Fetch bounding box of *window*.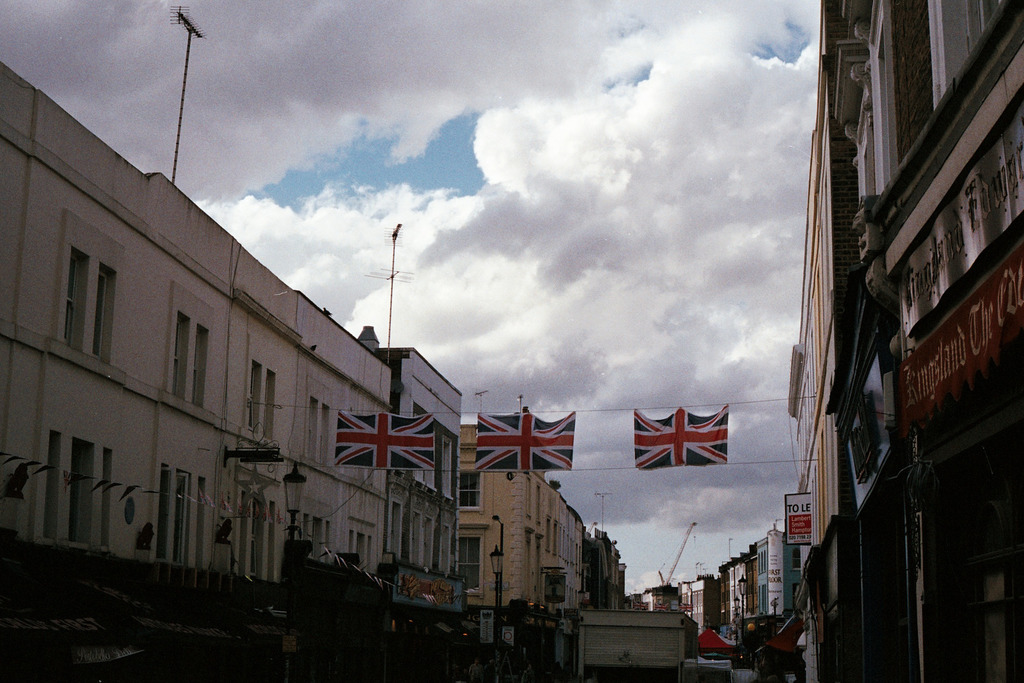
Bbox: BBox(99, 446, 108, 550).
